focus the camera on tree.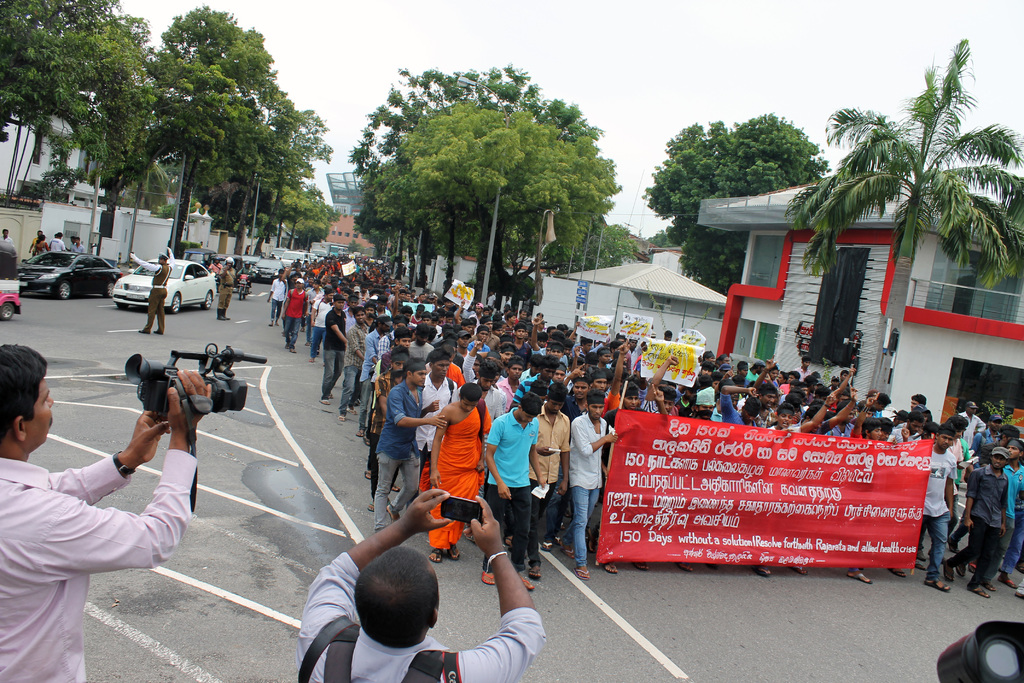
Focus region: [x1=781, y1=34, x2=1023, y2=415].
